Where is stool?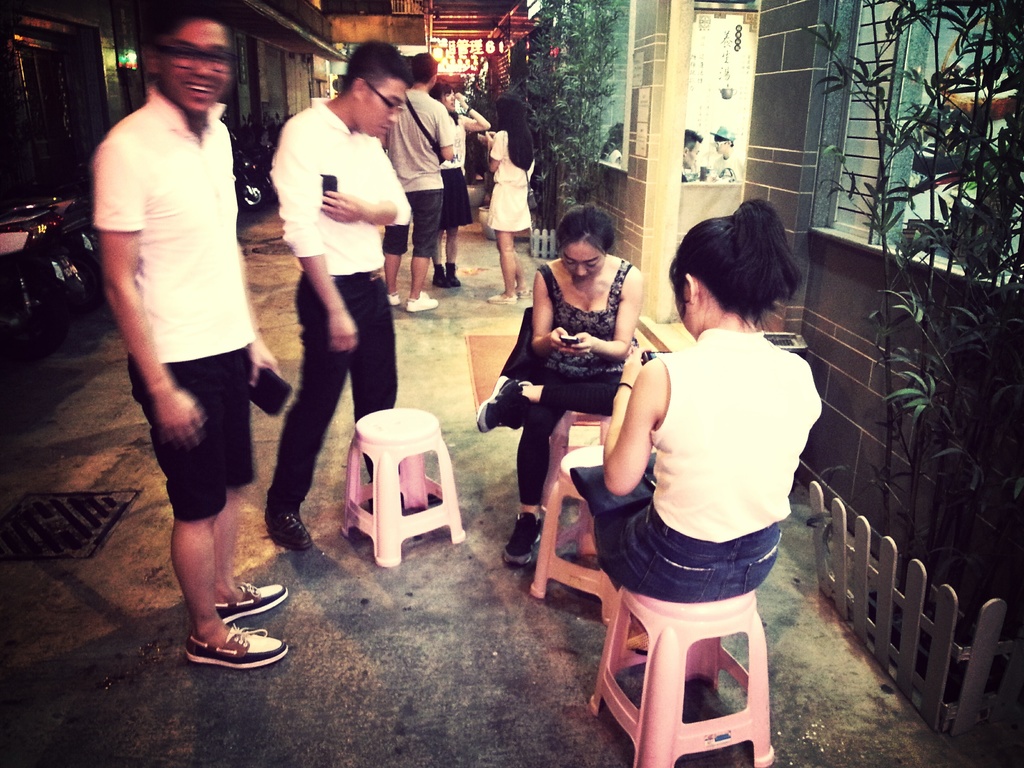
[527, 452, 624, 625].
